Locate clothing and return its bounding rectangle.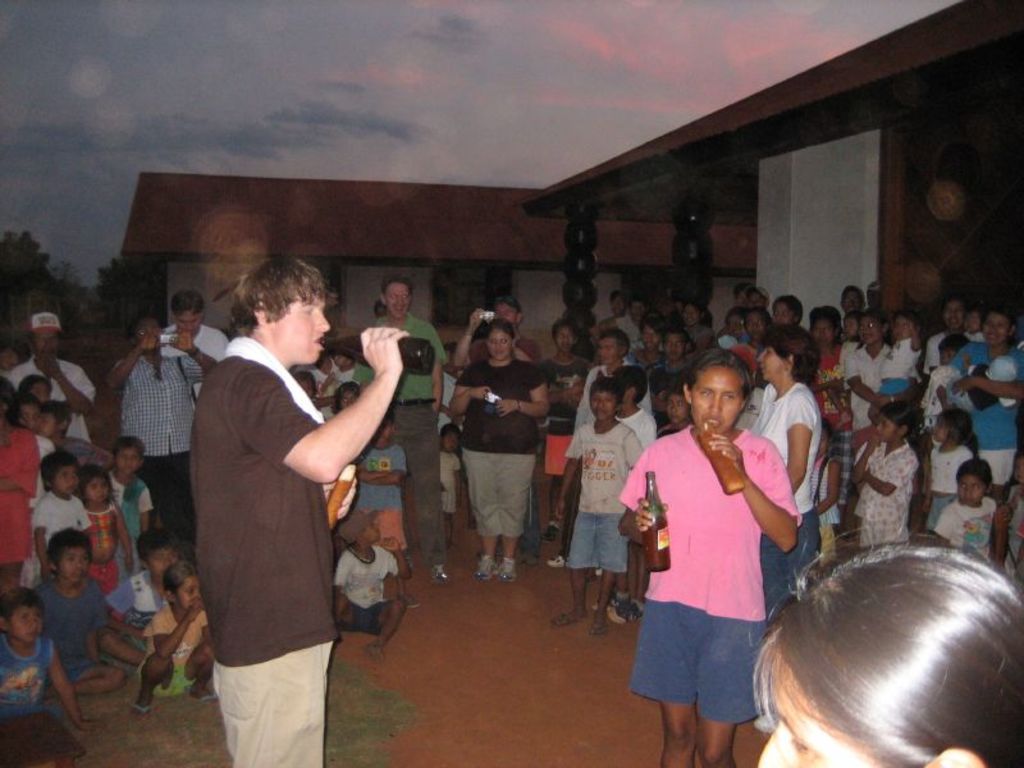
locate(655, 357, 690, 381).
